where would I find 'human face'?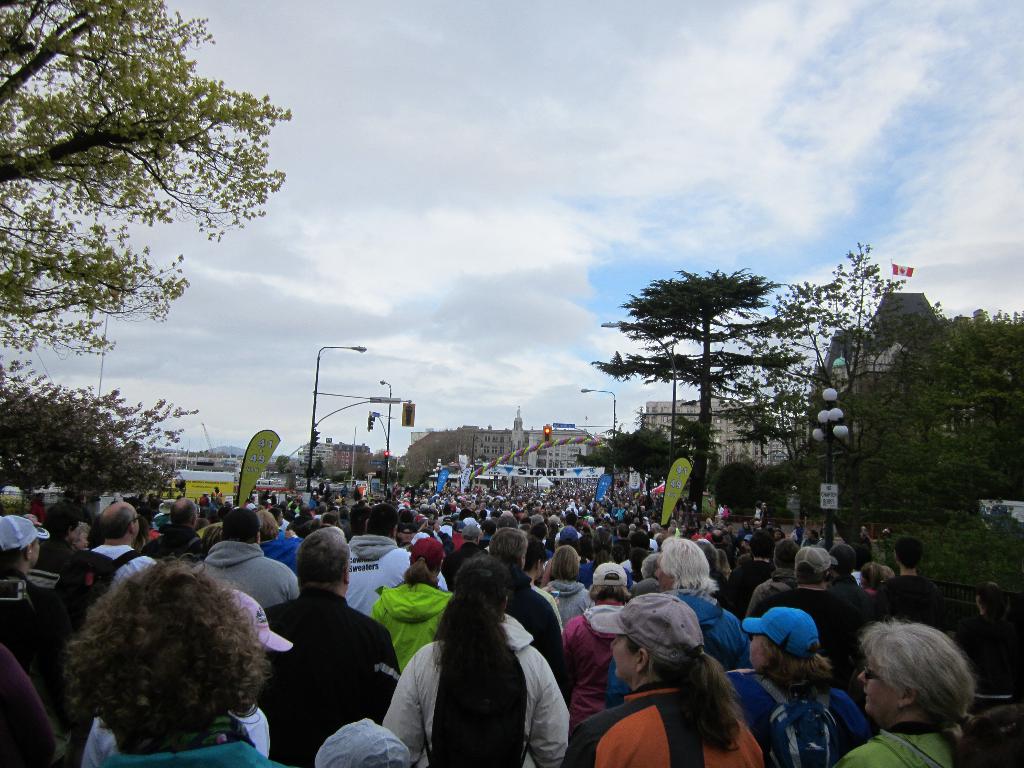
At region(854, 662, 886, 717).
